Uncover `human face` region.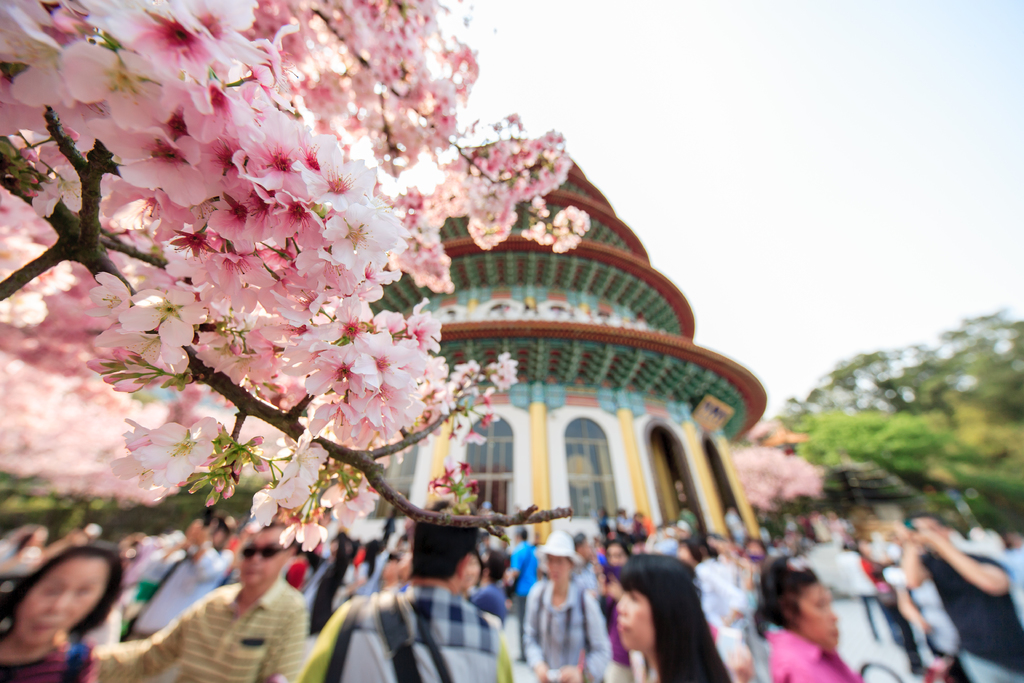
Uncovered: box=[606, 544, 627, 568].
